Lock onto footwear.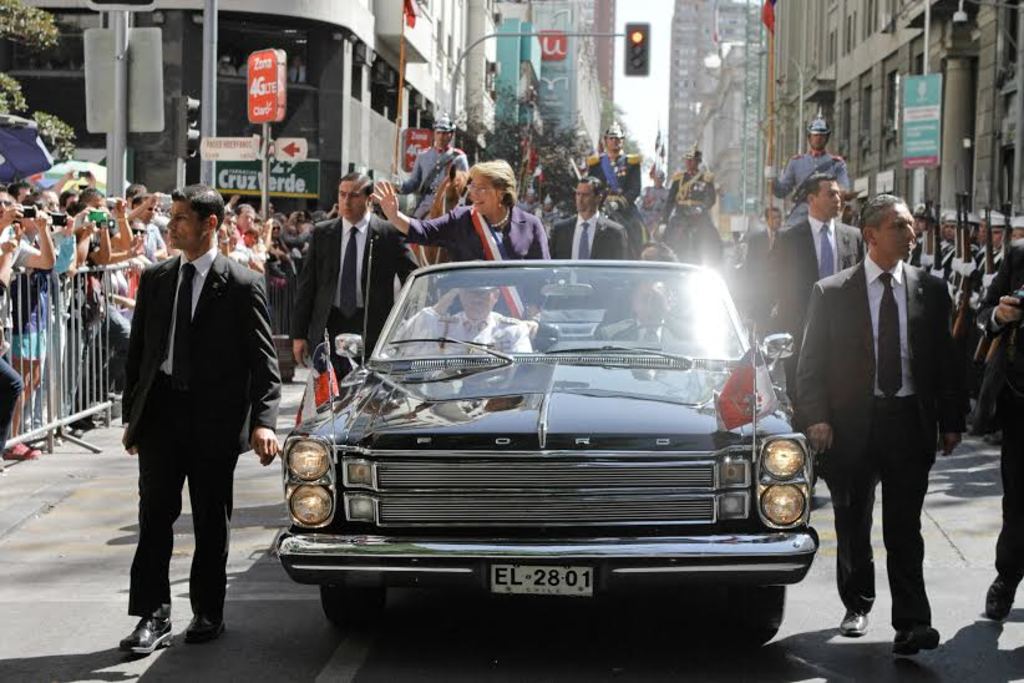
Locked: [979, 563, 1023, 633].
